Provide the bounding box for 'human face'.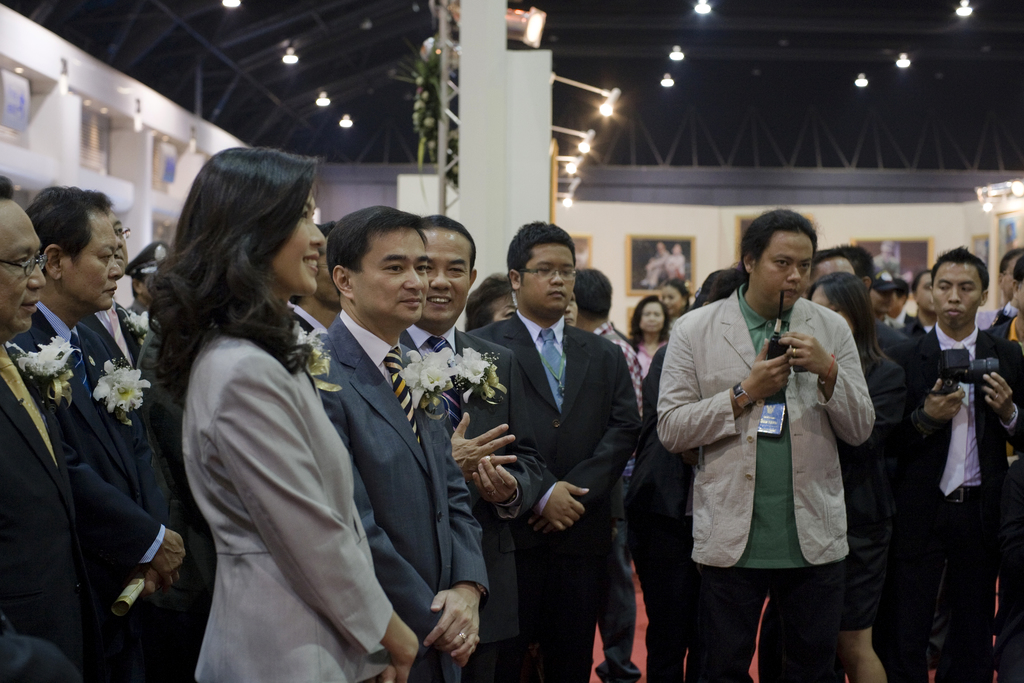
<box>810,283,858,331</box>.
